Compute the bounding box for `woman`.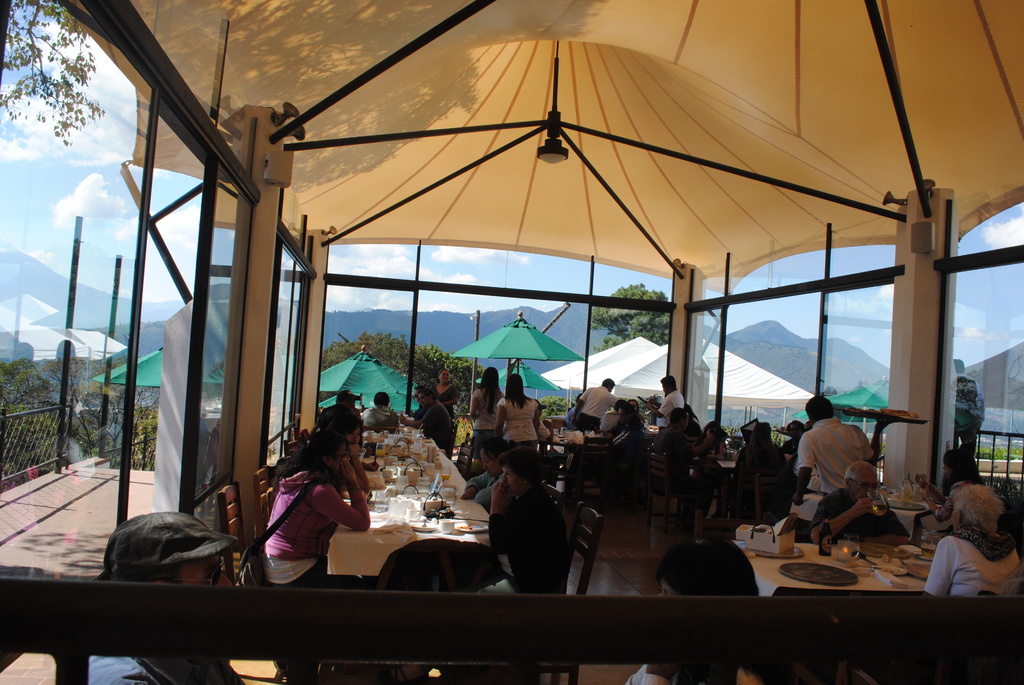
(x1=474, y1=369, x2=500, y2=448).
